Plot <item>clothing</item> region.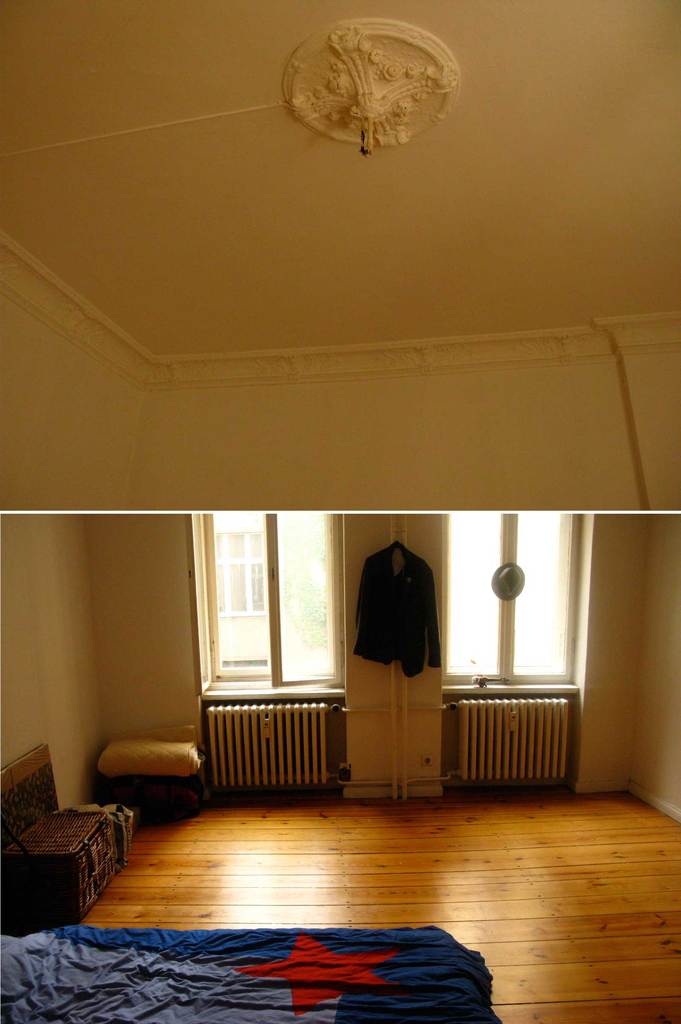
Plotted at detection(364, 548, 447, 694).
